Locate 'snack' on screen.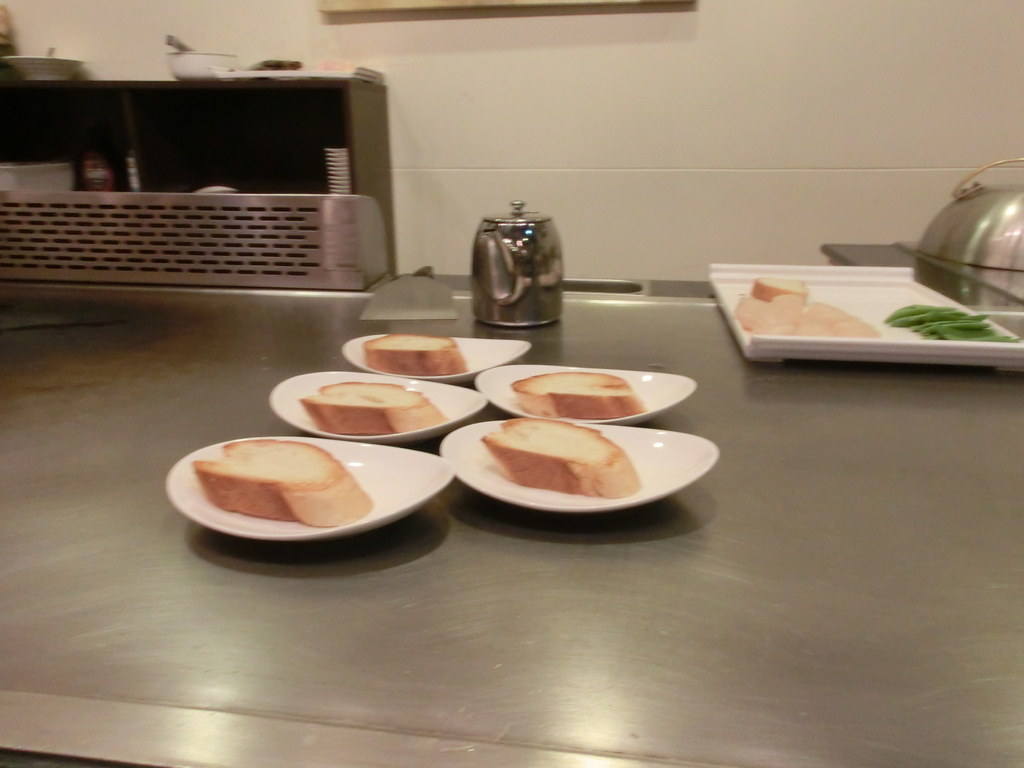
On screen at box(749, 275, 808, 304).
